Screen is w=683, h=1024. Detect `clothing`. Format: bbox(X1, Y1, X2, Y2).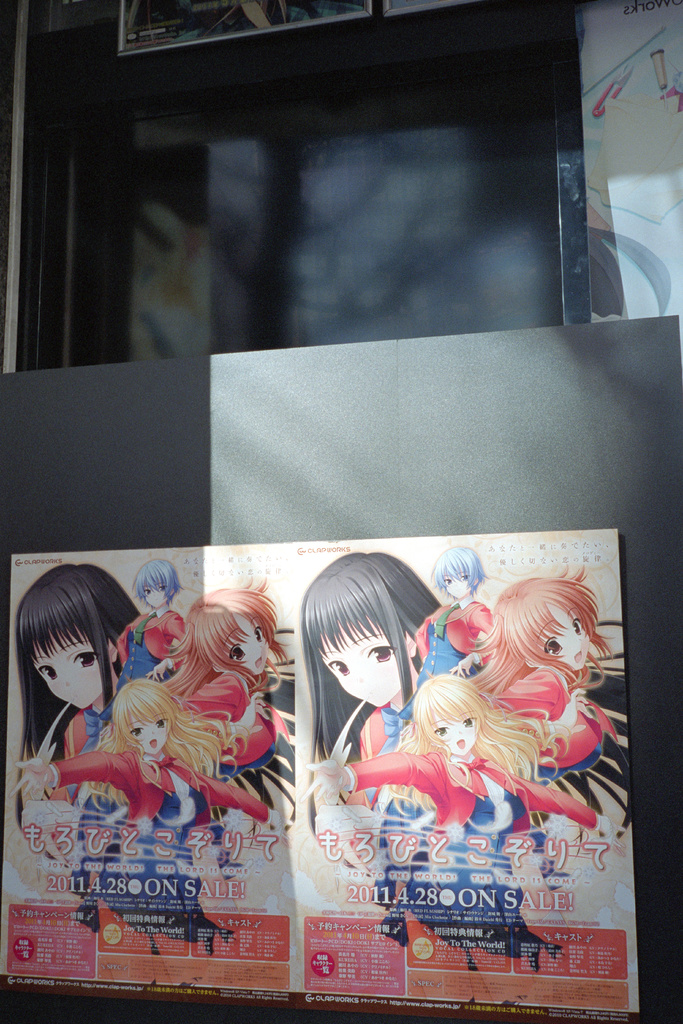
bbox(491, 652, 614, 778).
